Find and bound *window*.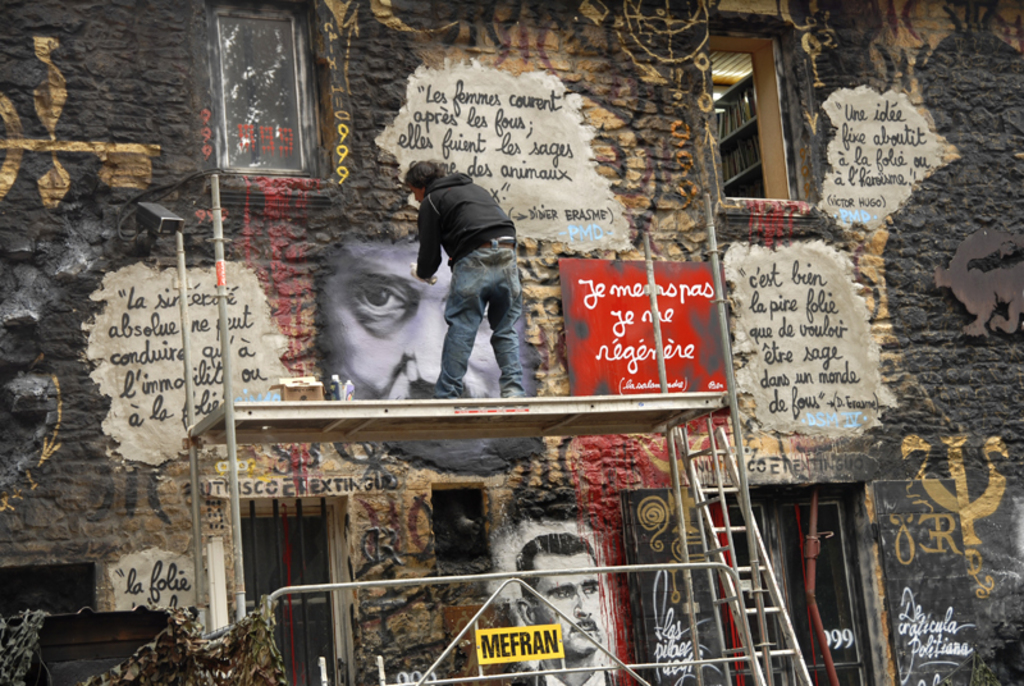
Bound: [180, 1, 338, 179].
